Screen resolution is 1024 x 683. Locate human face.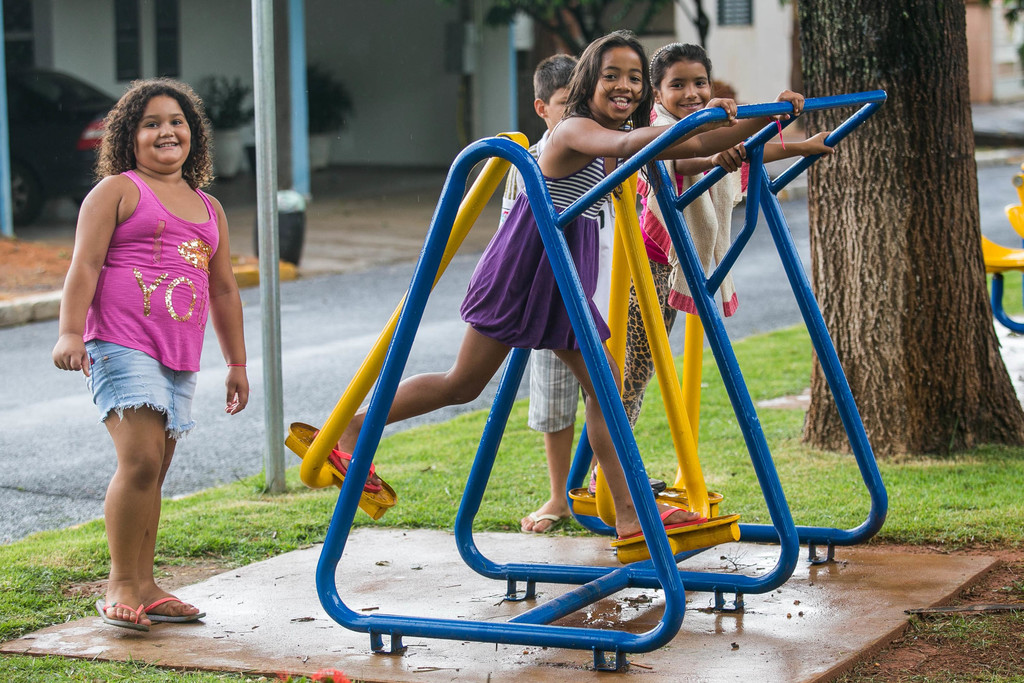
[left=593, top=47, right=646, bottom=119].
